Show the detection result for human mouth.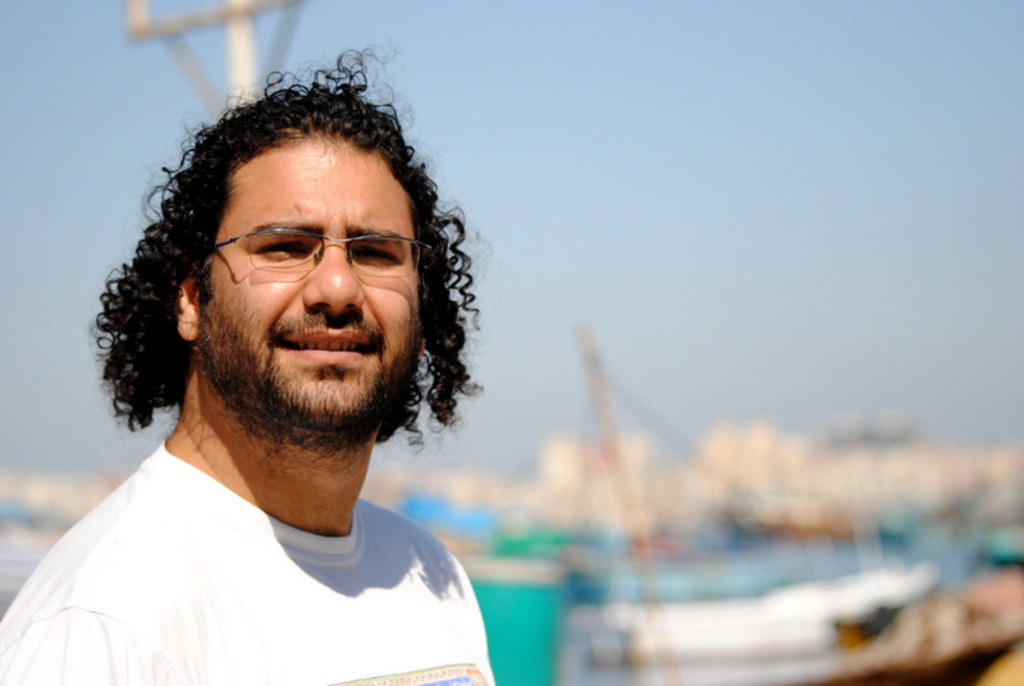
<box>279,328,374,365</box>.
